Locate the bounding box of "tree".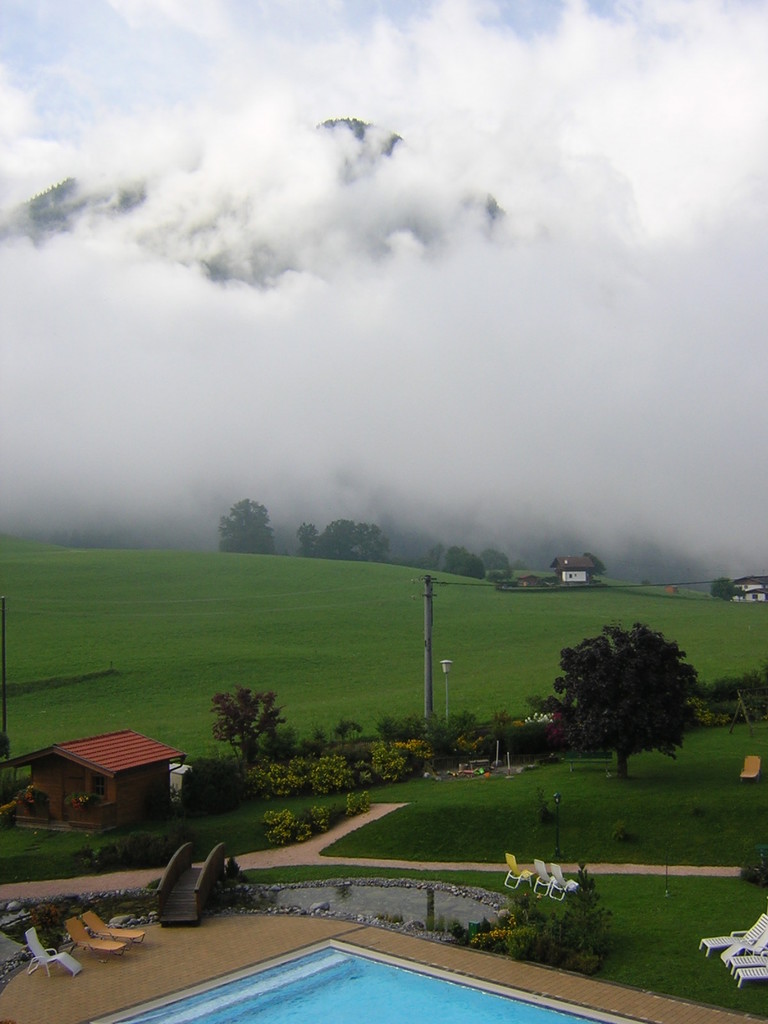
Bounding box: bbox=(218, 497, 281, 562).
